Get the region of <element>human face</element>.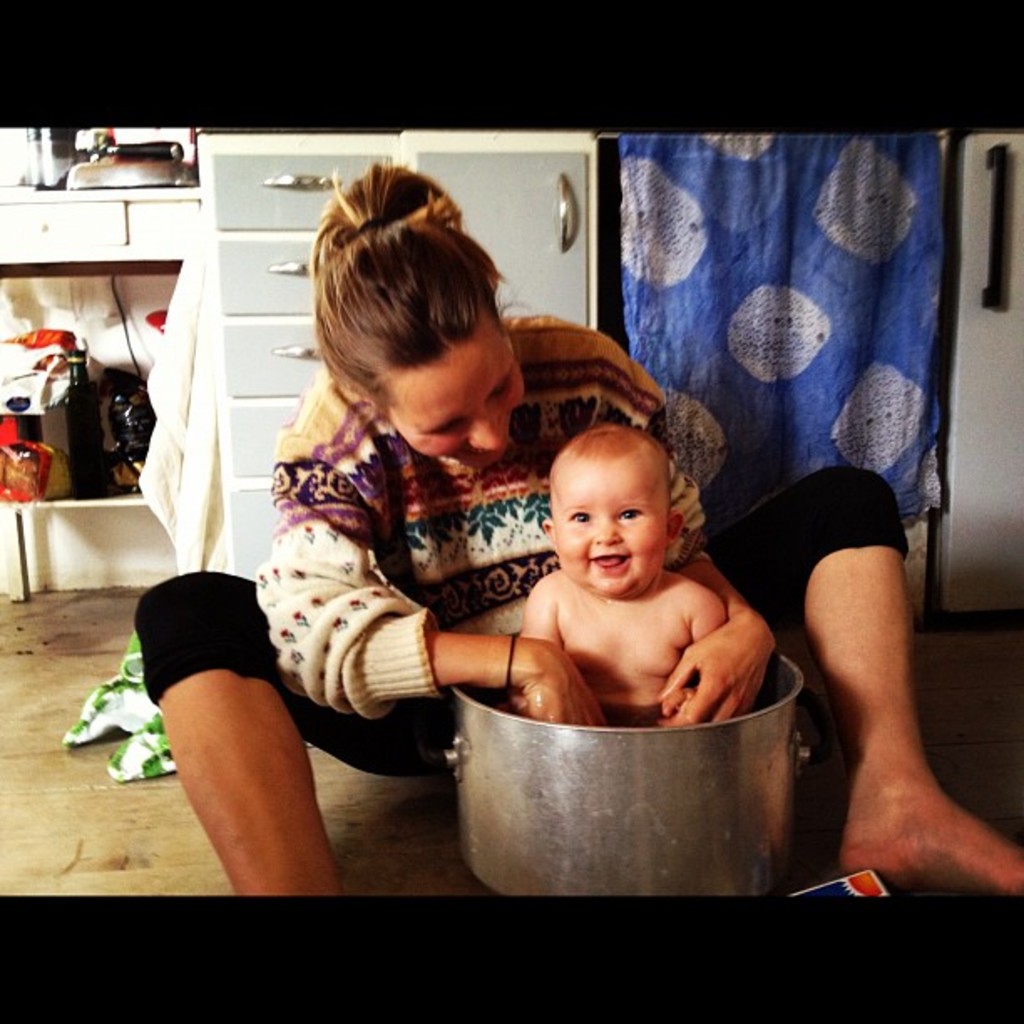
bbox=[378, 321, 542, 489].
